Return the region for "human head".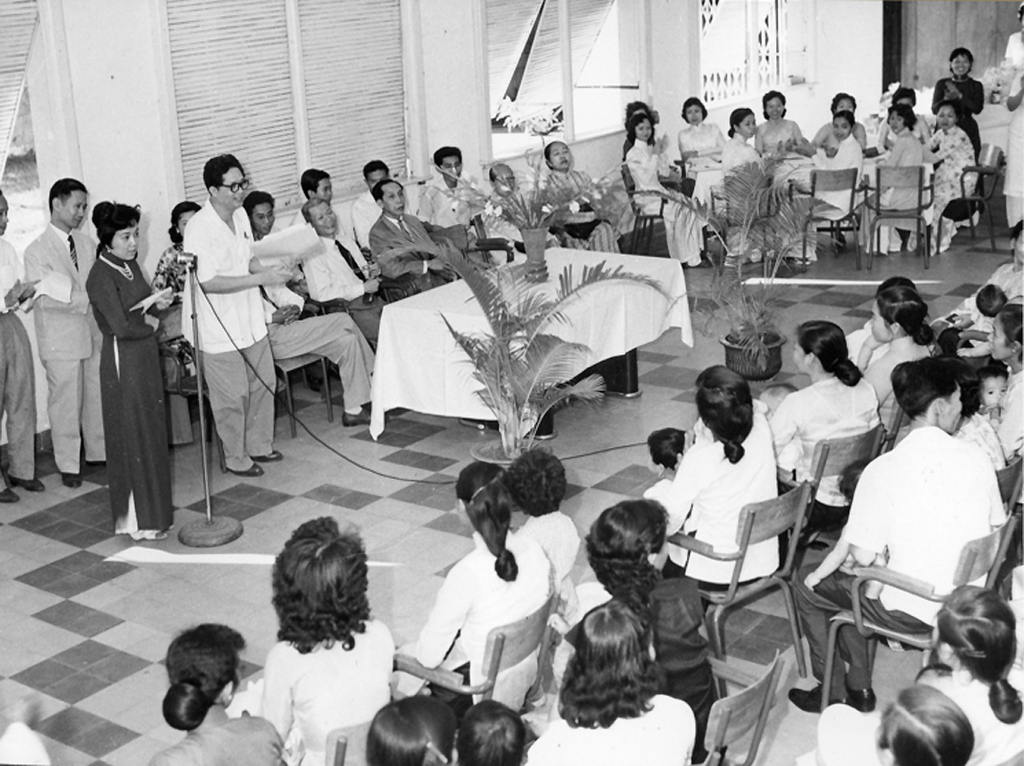
select_region(983, 304, 1023, 362).
